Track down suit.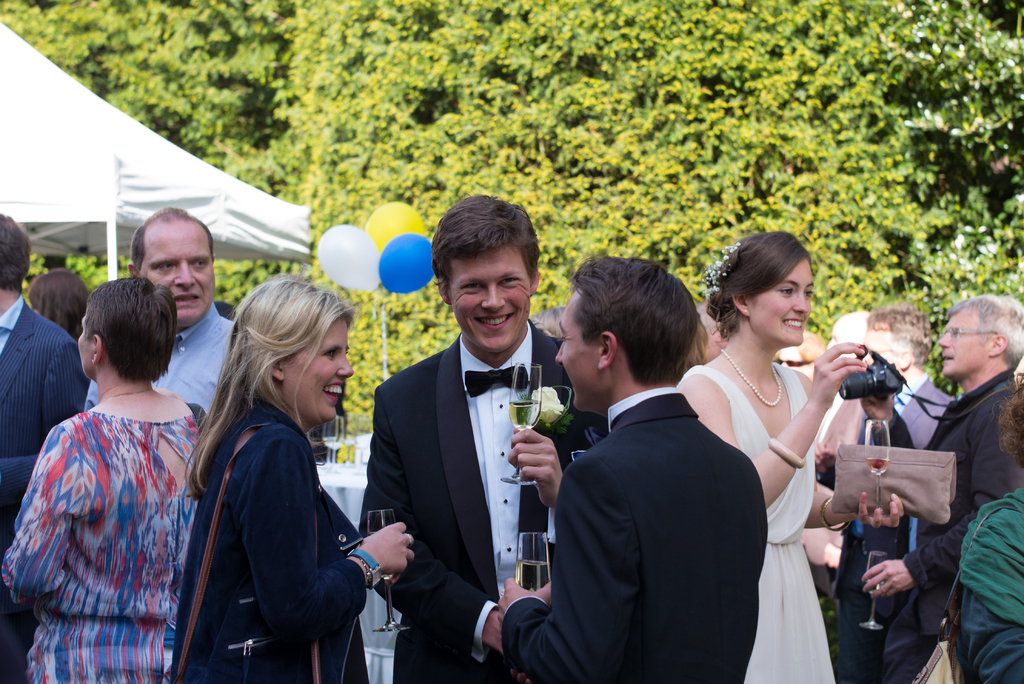
Tracked to l=0, t=294, r=113, b=683.
